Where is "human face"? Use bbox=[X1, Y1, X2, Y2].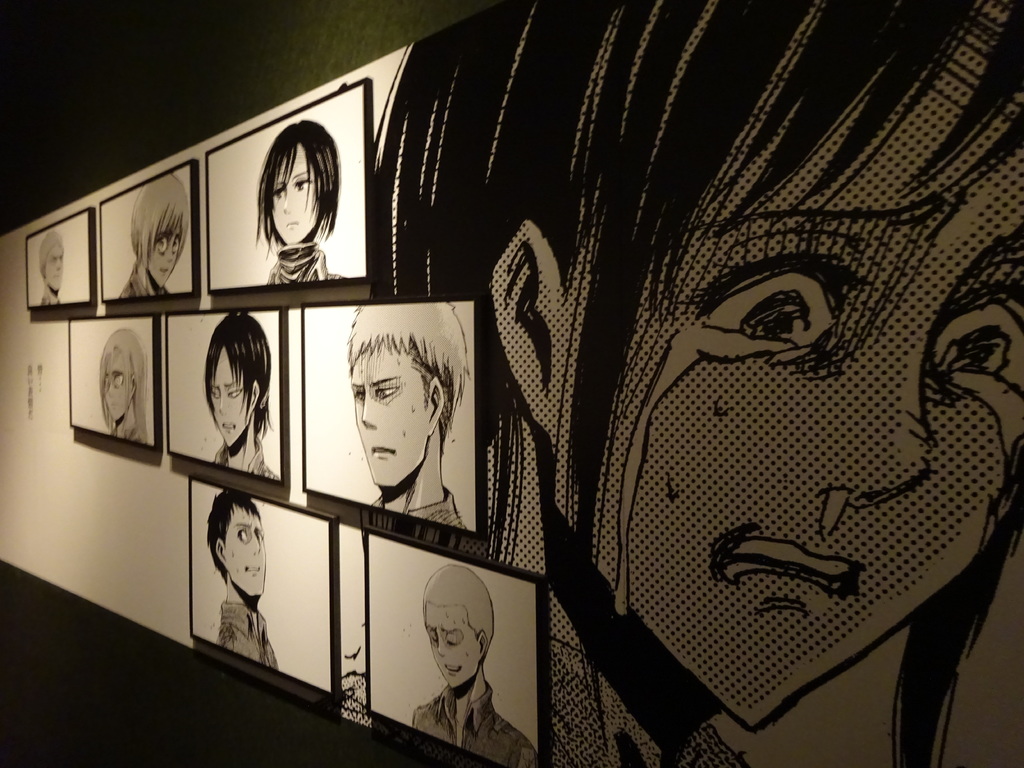
bbox=[349, 345, 432, 493].
